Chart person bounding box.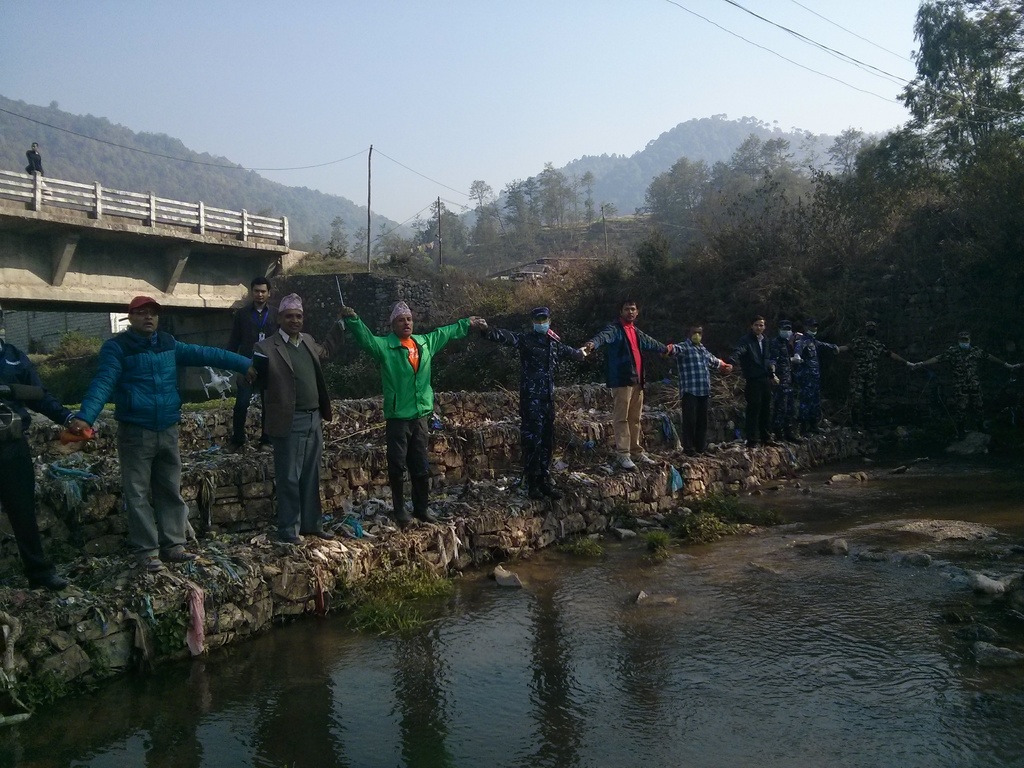
Charted: l=0, t=320, r=76, b=591.
